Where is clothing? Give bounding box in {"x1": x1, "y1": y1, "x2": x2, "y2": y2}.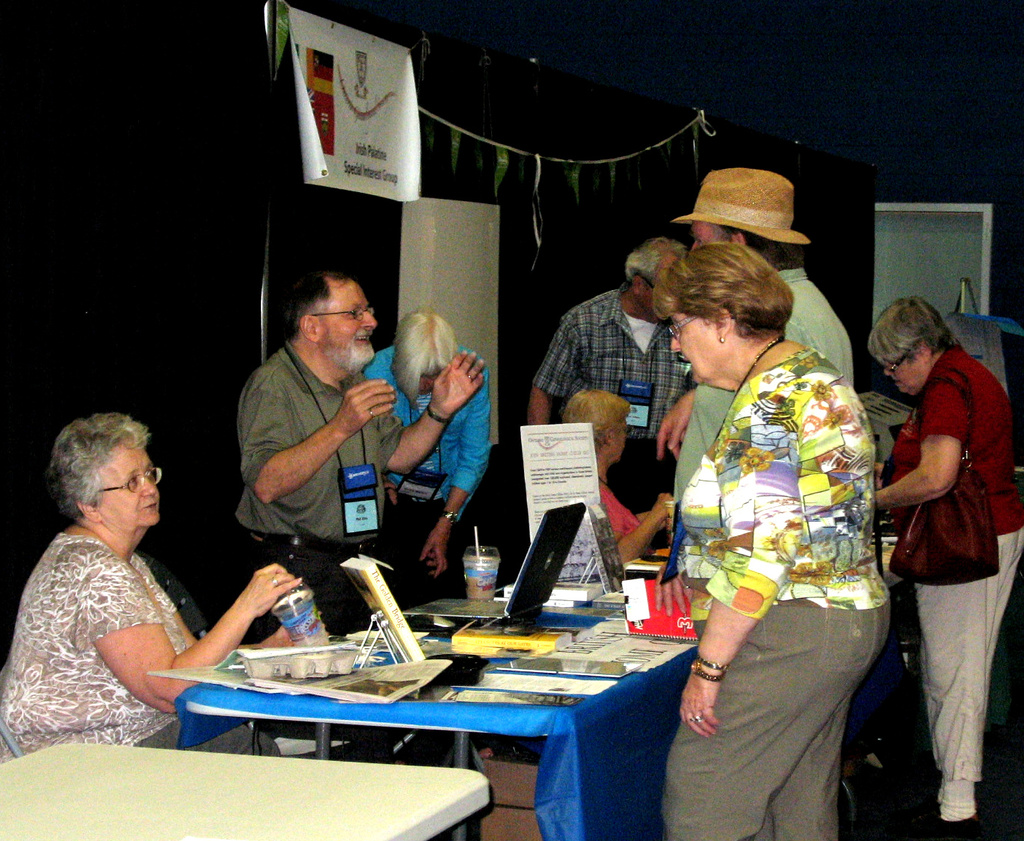
{"x1": 531, "y1": 298, "x2": 715, "y2": 467}.
